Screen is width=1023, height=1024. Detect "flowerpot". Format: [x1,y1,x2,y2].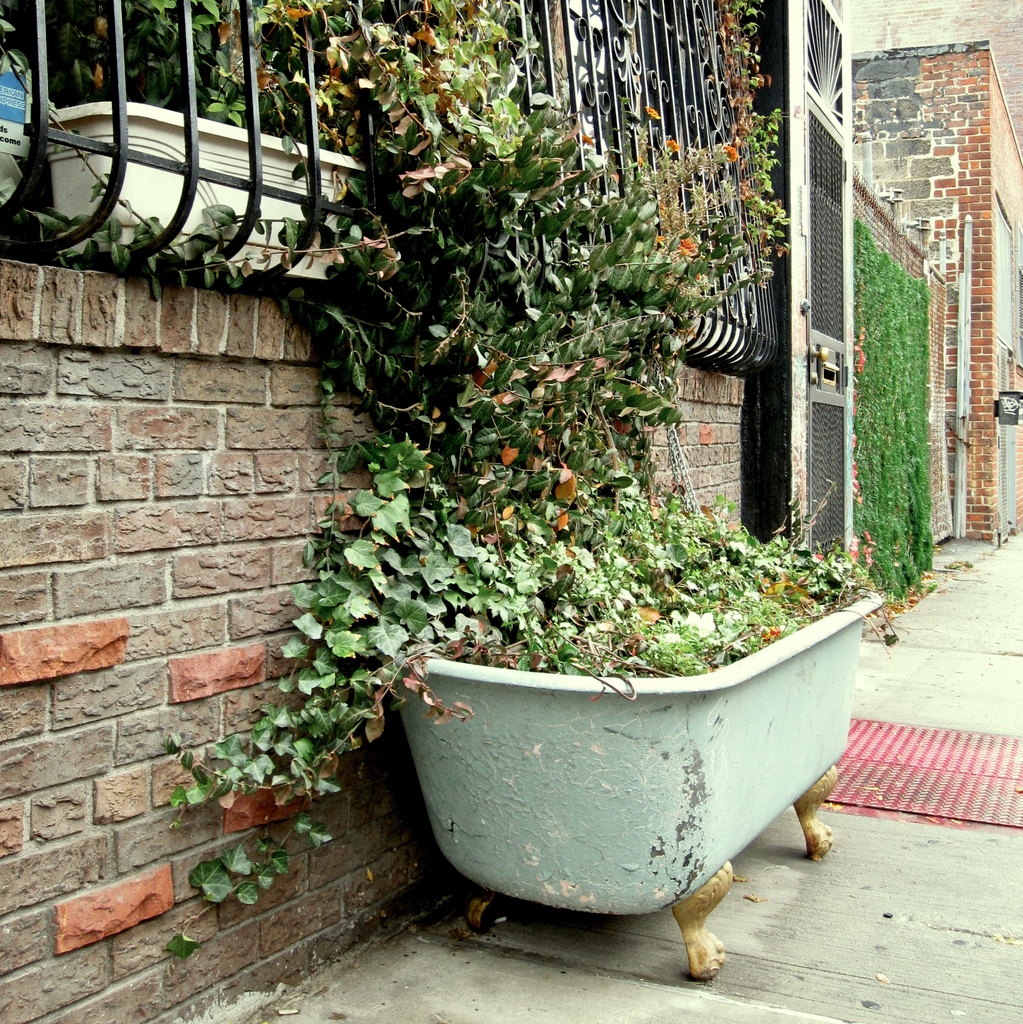
[47,106,369,266].
